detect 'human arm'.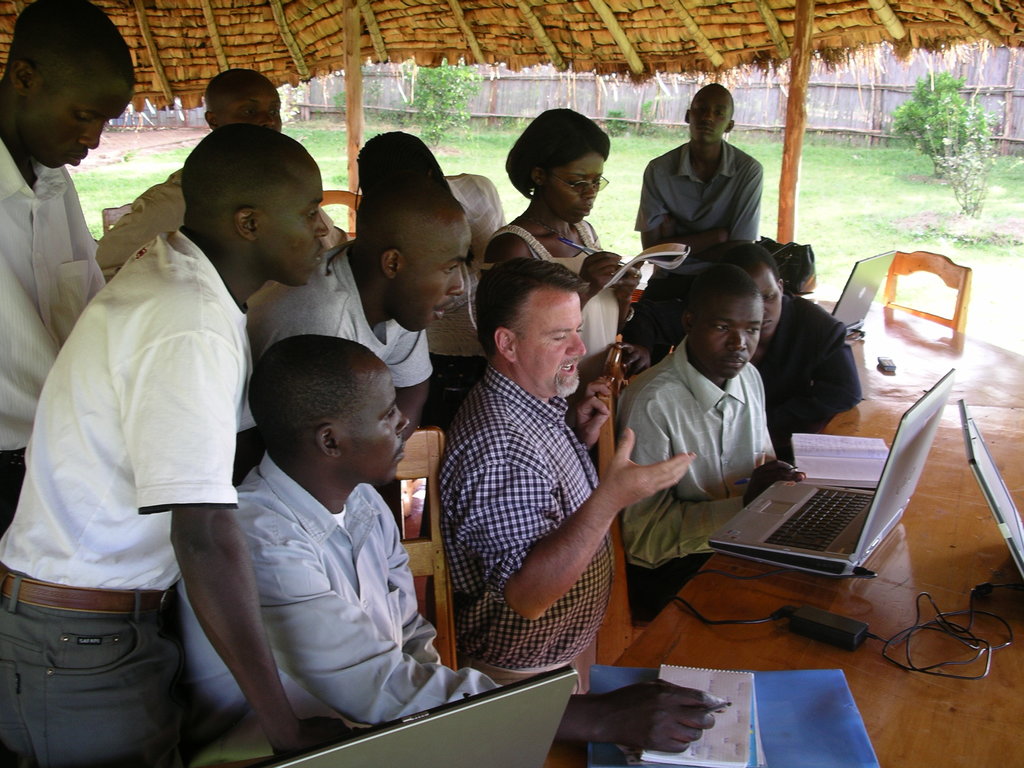
Detected at <box>502,428,698,621</box>.
